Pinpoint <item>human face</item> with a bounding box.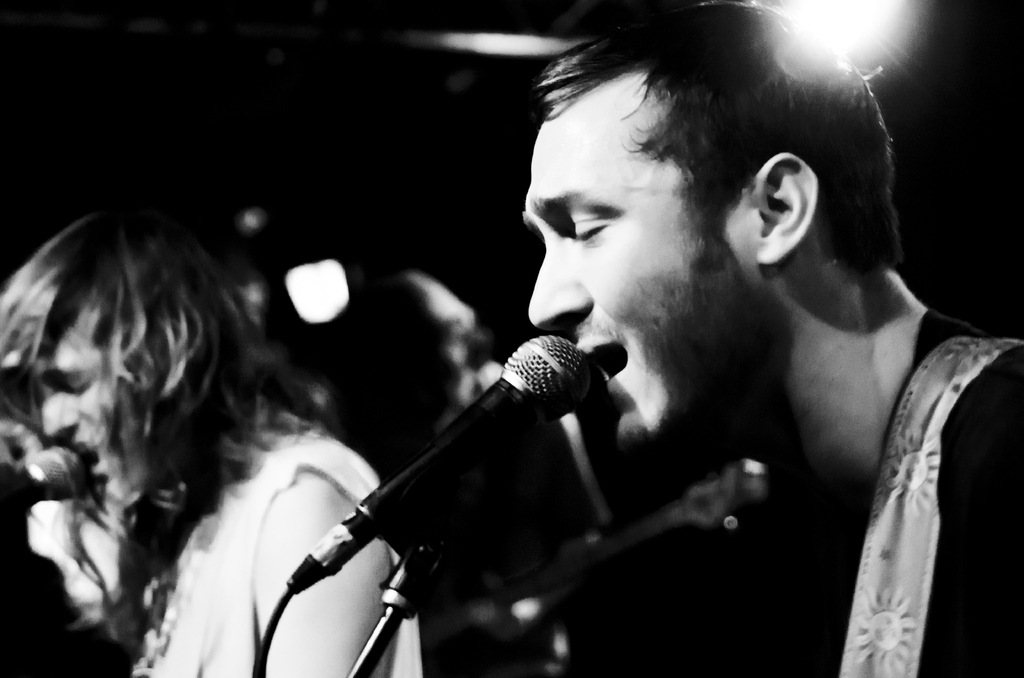
pyautogui.locateOnScreen(42, 328, 157, 508).
